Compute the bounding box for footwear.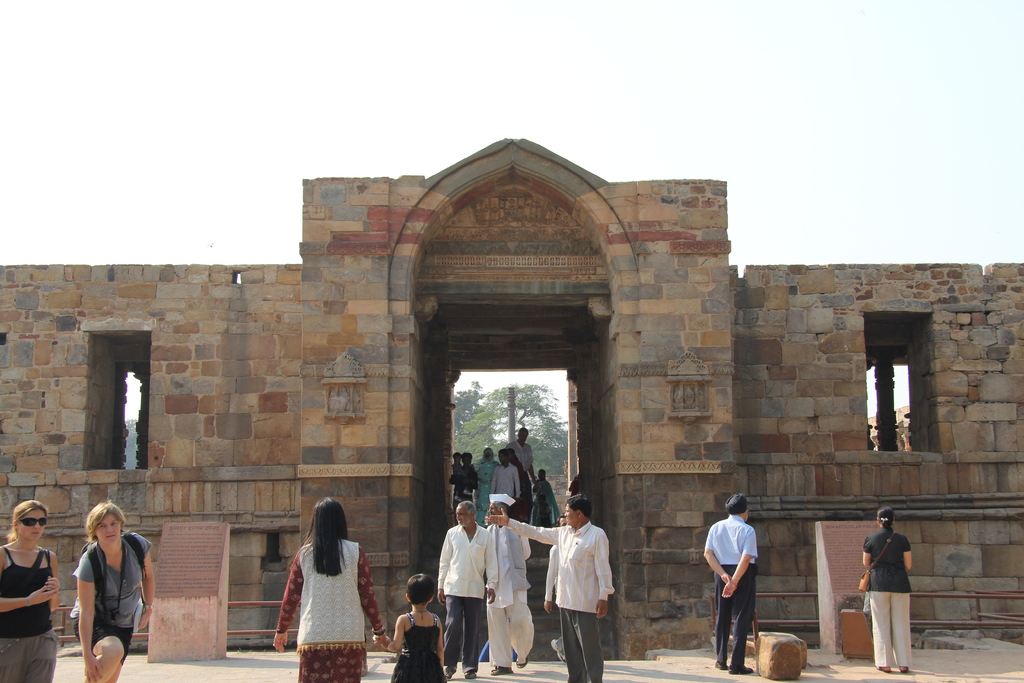
(548,636,564,667).
